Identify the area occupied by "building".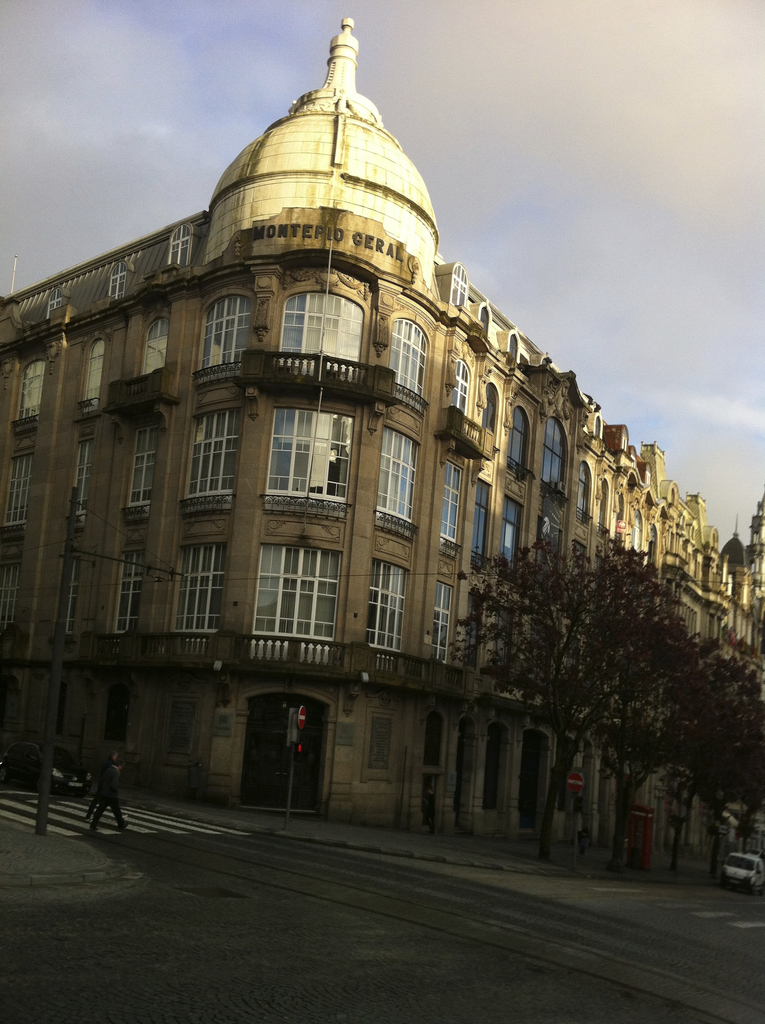
Area: {"left": 0, "top": 13, "right": 764, "bottom": 883}.
